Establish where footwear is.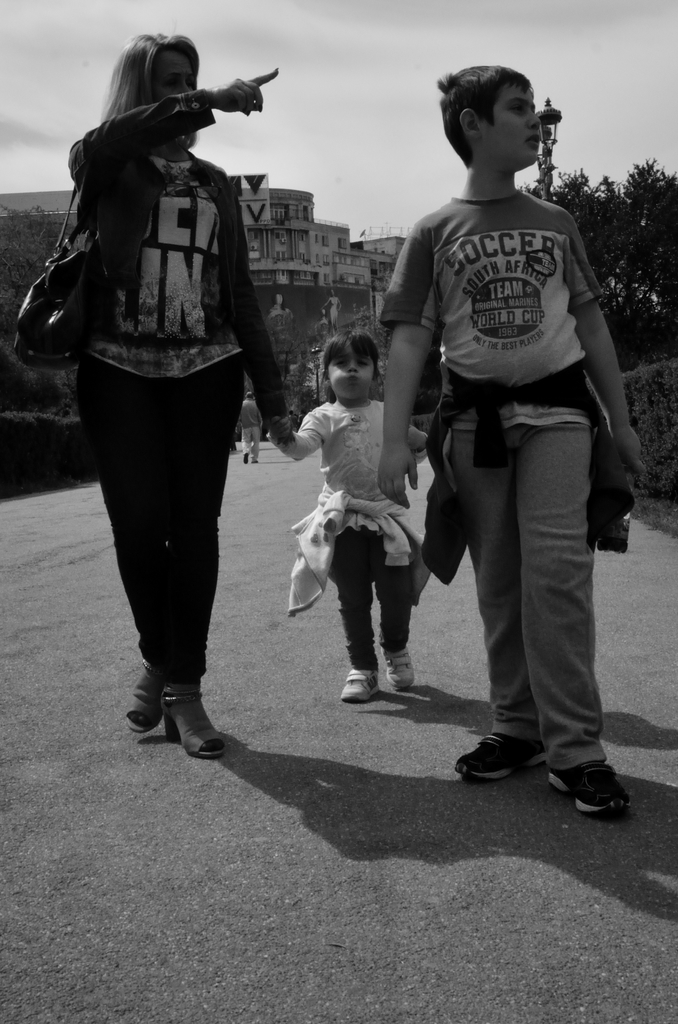
Established at {"x1": 339, "y1": 662, "x2": 380, "y2": 704}.
